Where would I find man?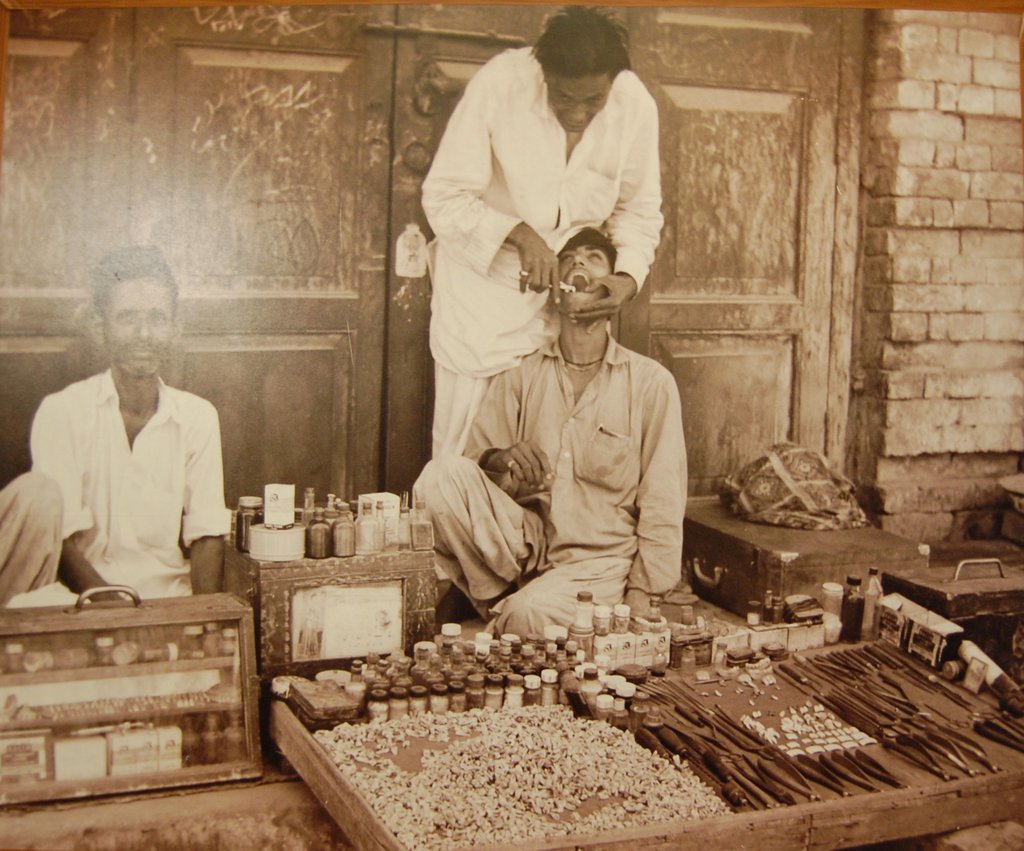
At 419, 4, 659, 456.
